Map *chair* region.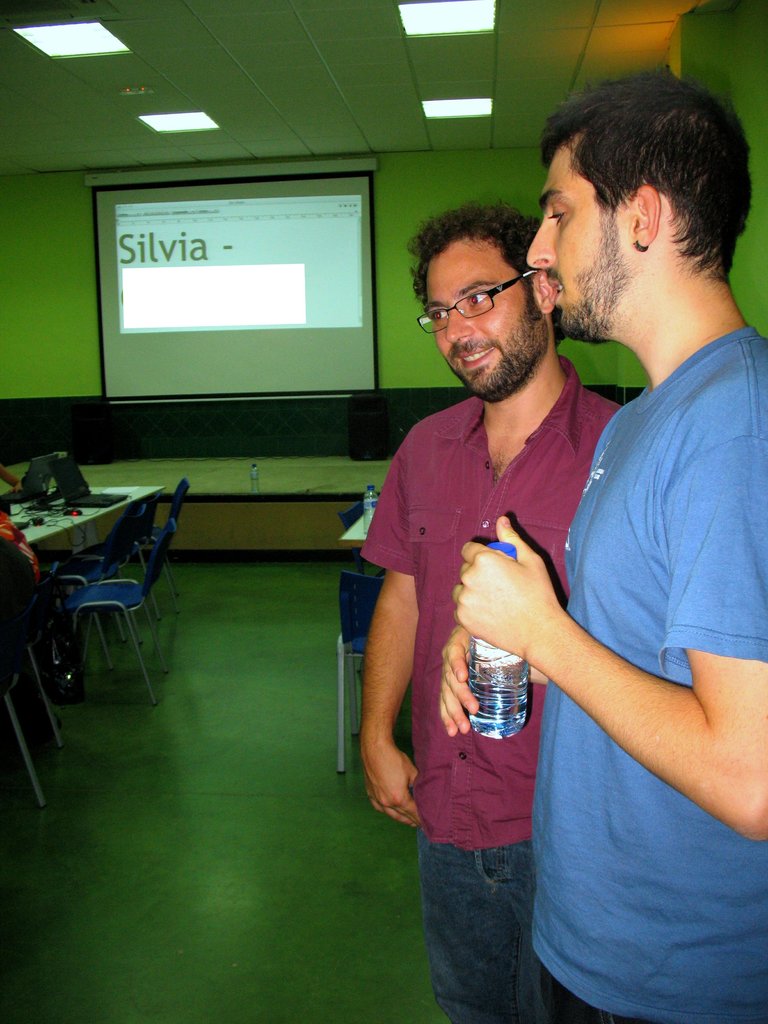
Mapped to <bbox>0, 564, 72, 809</bbox>.
